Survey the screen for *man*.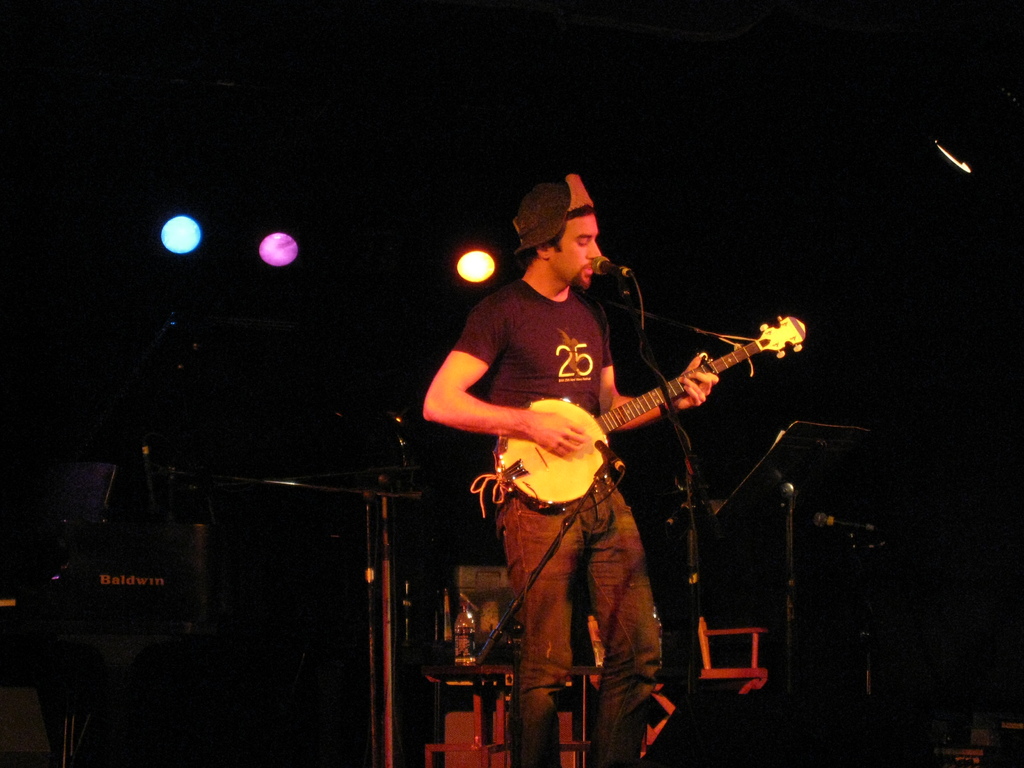
Survey found: crop(419, 177, 719, 767).
